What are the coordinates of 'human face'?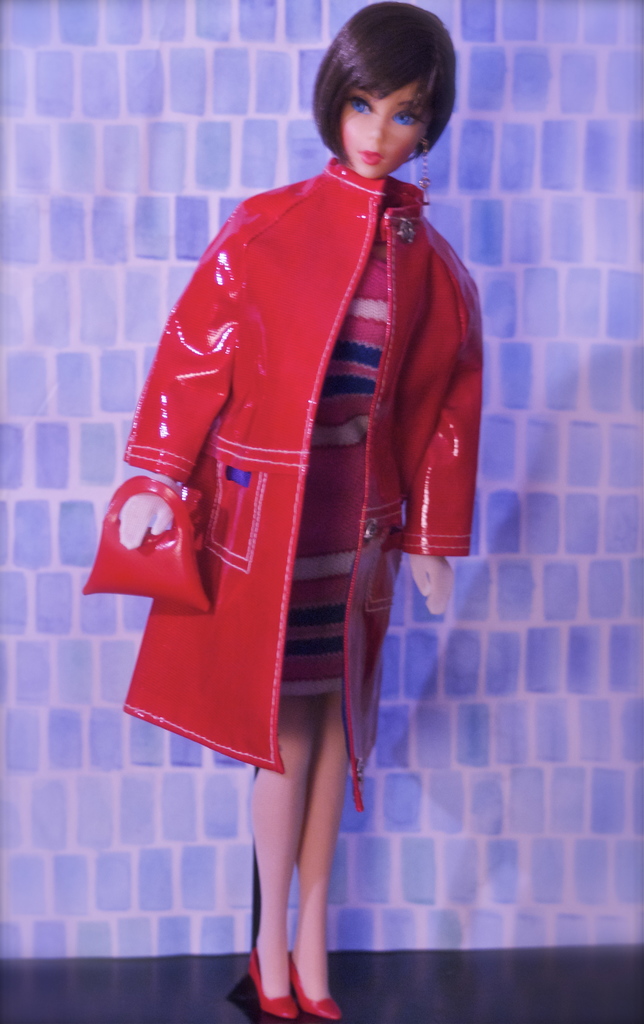
select_region(339, 83, 431, 175).
